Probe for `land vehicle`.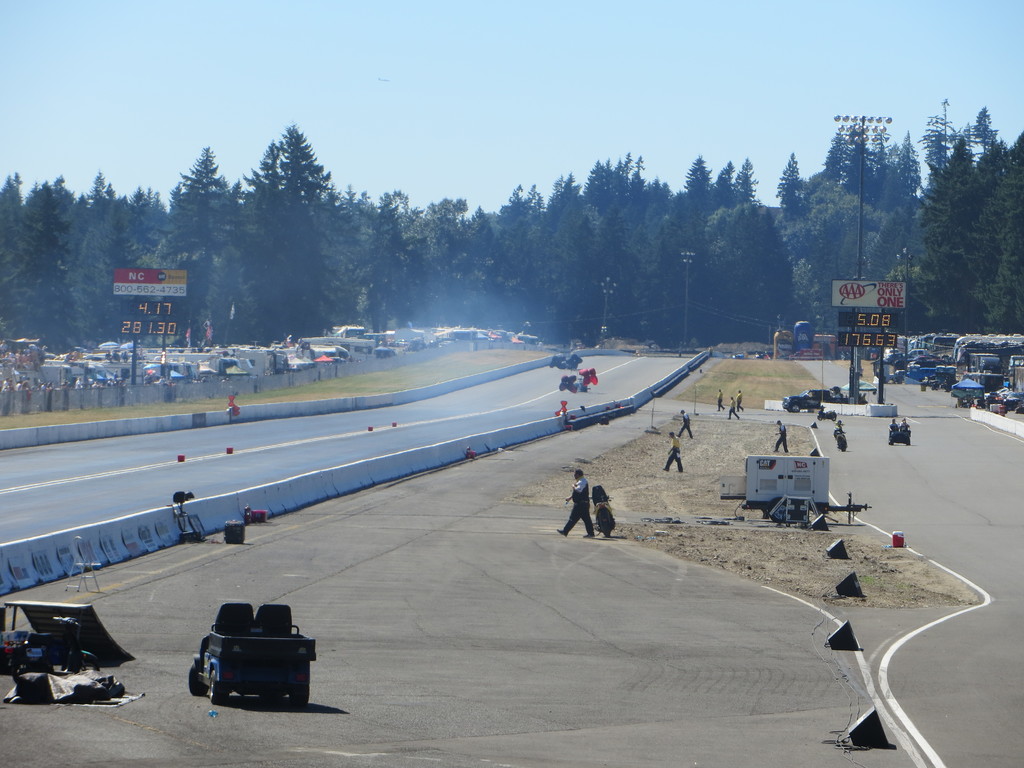
Probe result: (837,433,847,452).
